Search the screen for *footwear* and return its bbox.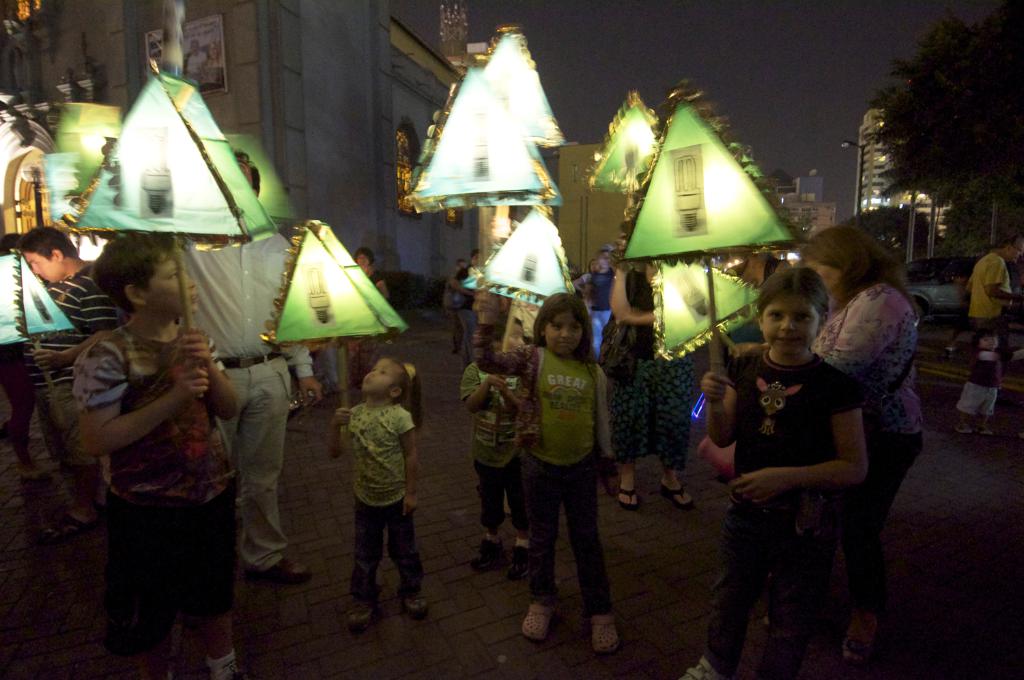
Found: <box>520,598,557,634</box>.
